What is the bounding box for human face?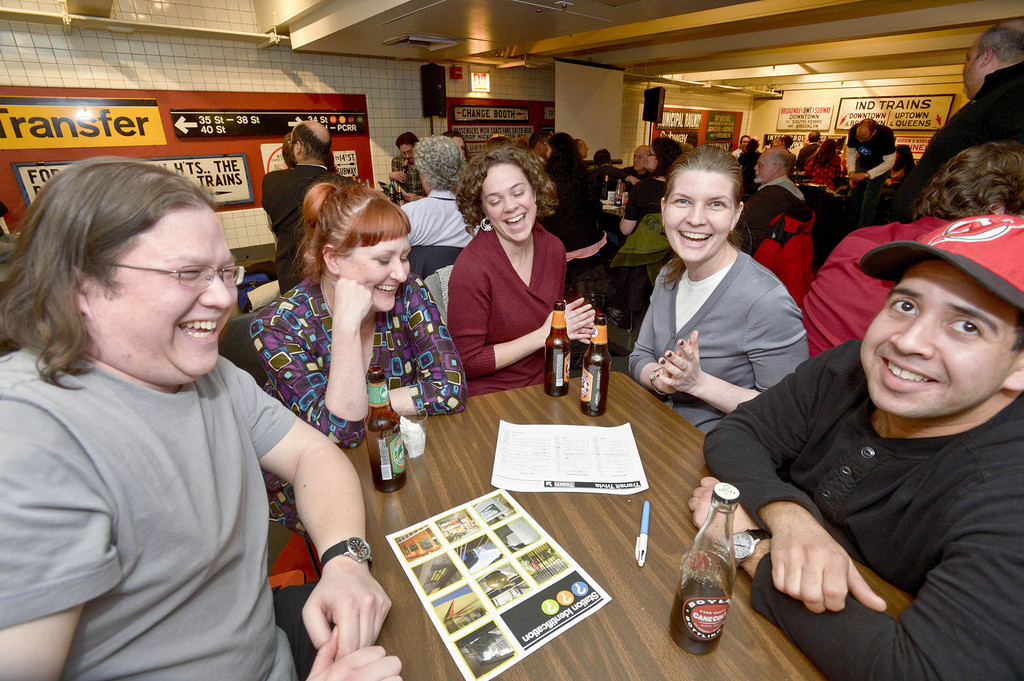
<box>483,161,541,243</box>.
